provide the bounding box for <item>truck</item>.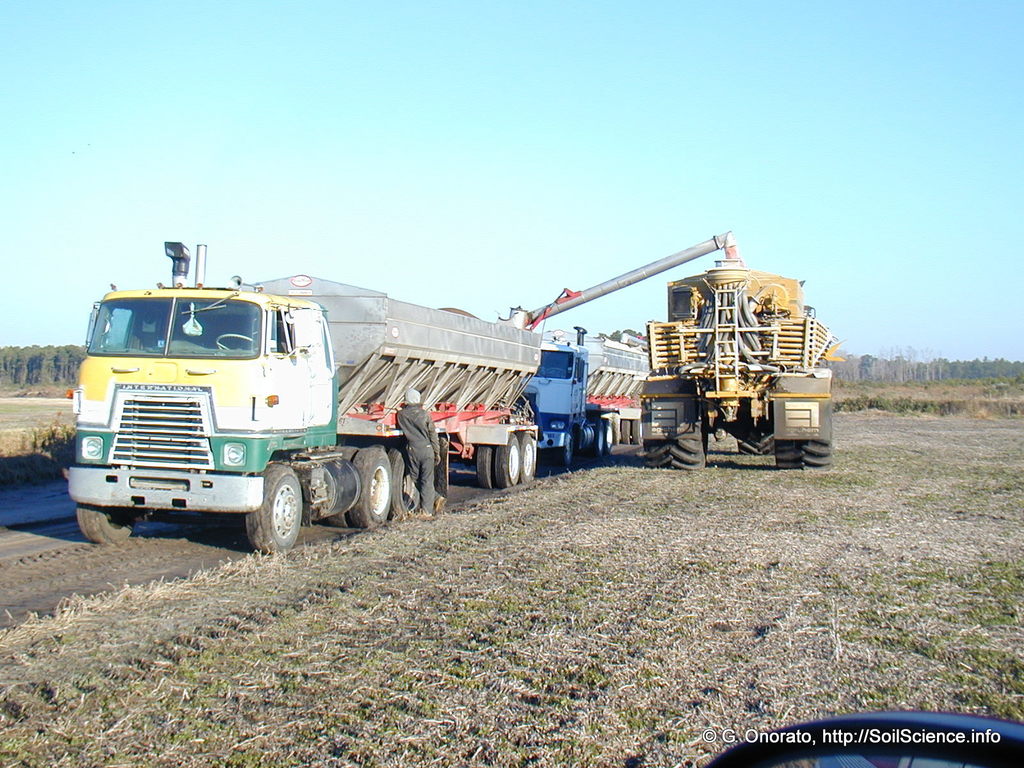
<region>623, 221, 847, 468</region>.
